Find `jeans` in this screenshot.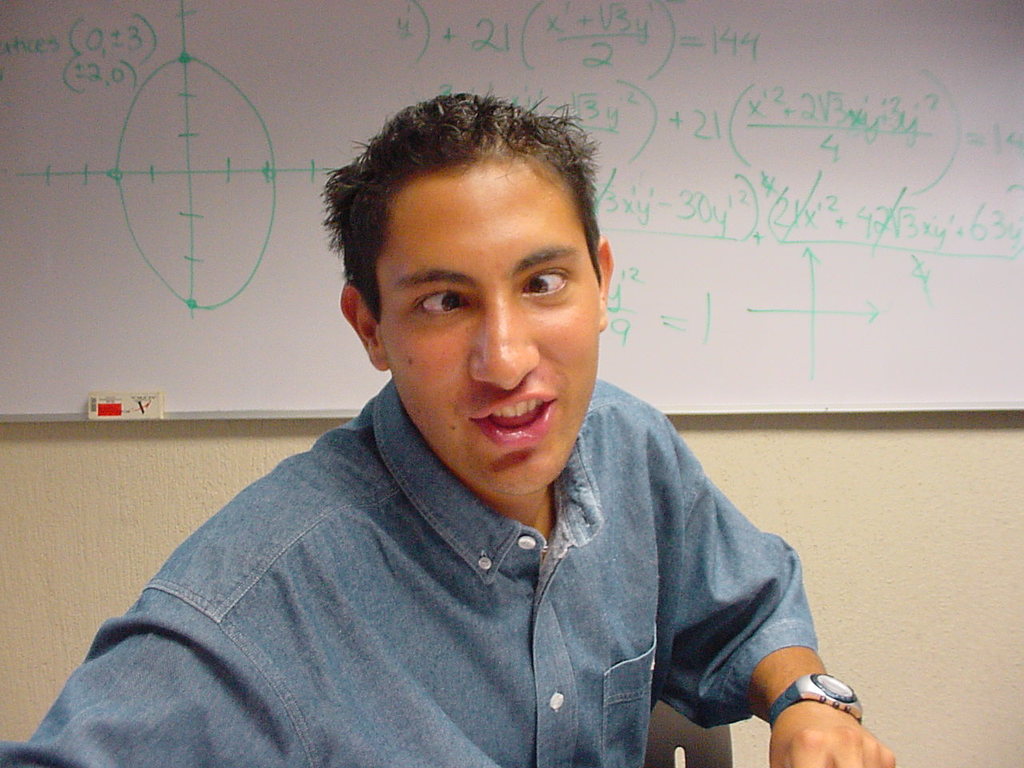
The bounding box for `jeans` is [left=95, top=464, right=849, bottom=767].
